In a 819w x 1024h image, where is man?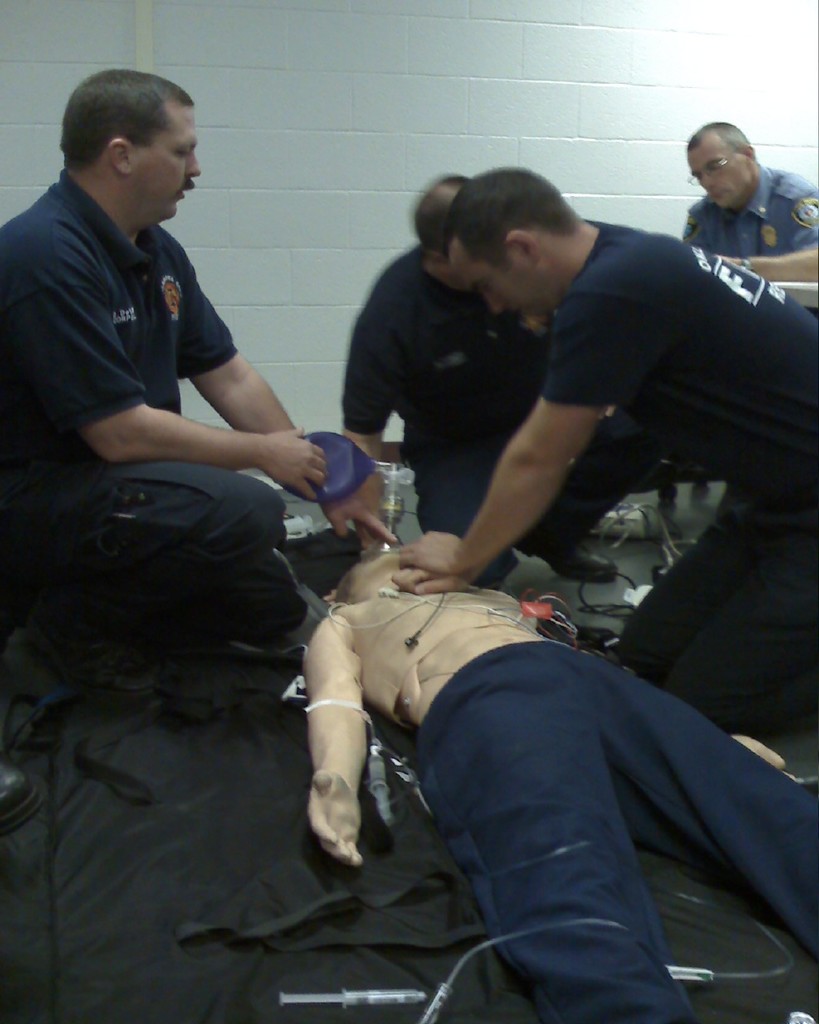
(342,181,618,589).
